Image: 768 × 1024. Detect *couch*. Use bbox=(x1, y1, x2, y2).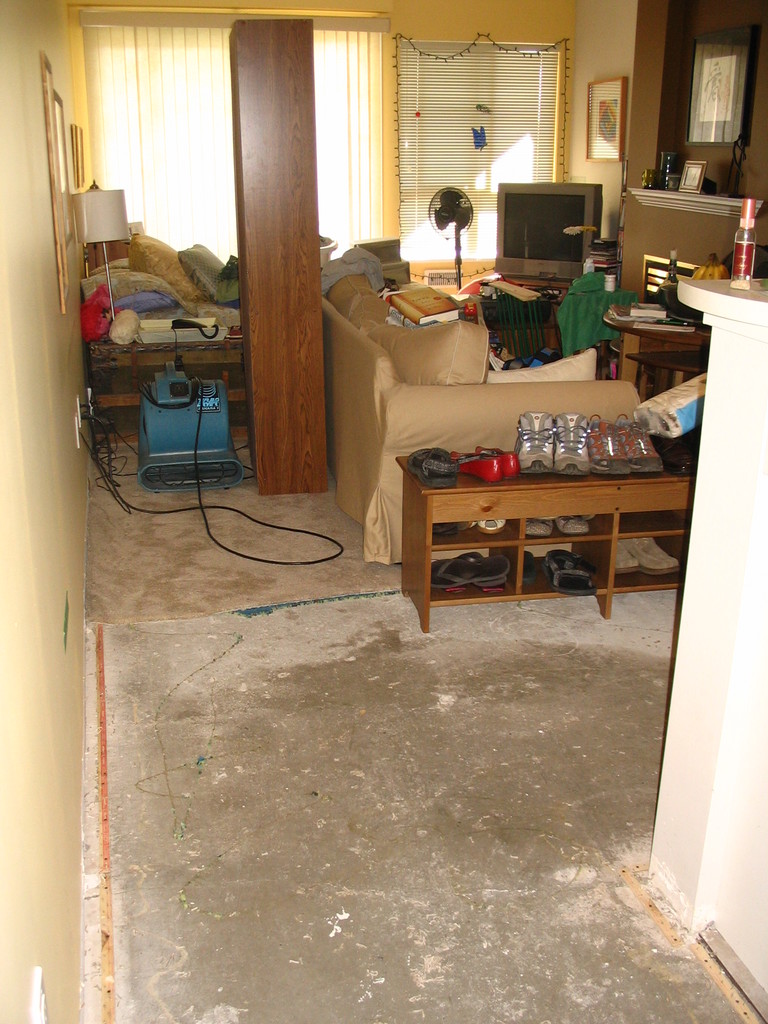
bbox=(351, 247, 652, 547).
